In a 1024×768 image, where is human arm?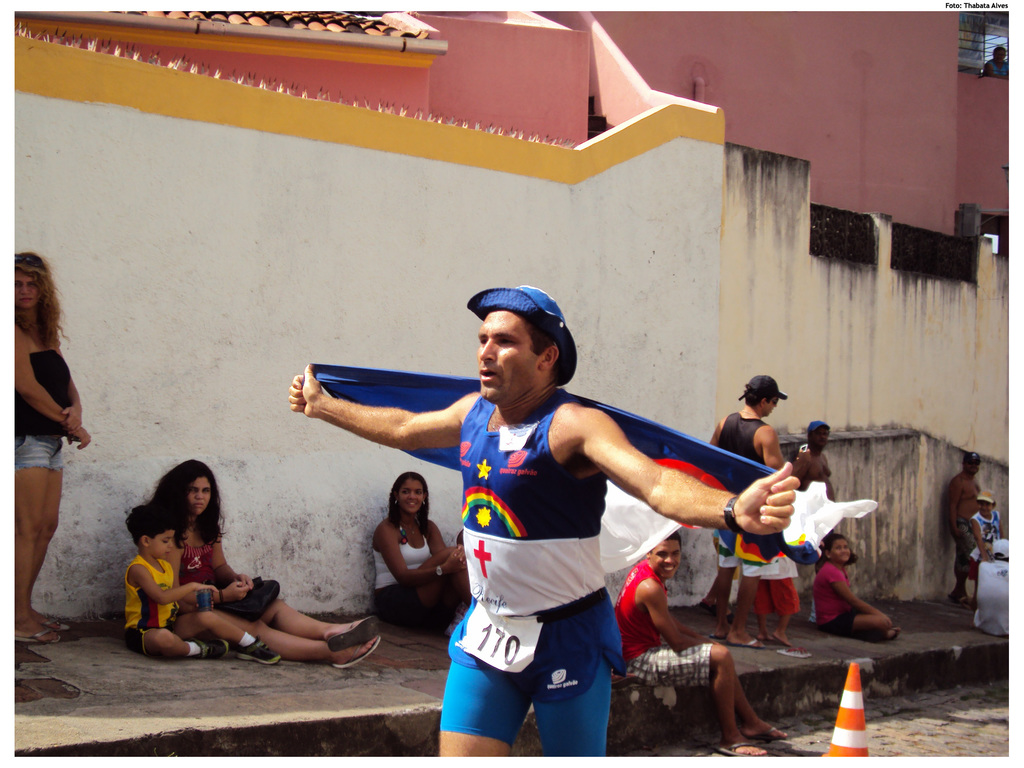
[189, 573, 253, 609].
